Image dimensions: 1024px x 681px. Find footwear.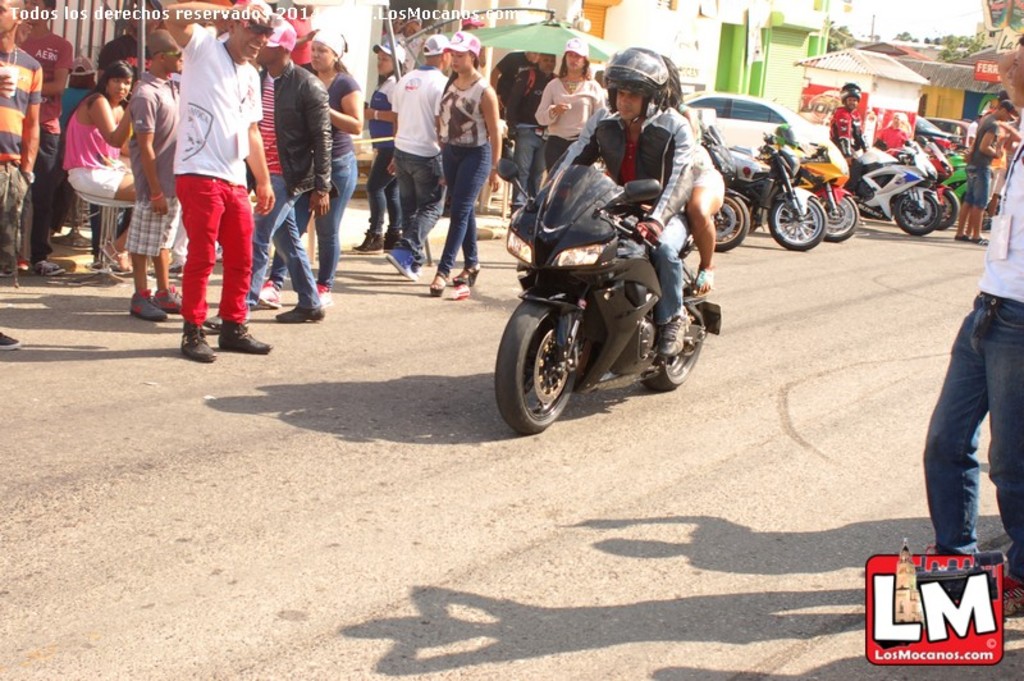
[654, 302, 687, 357].
